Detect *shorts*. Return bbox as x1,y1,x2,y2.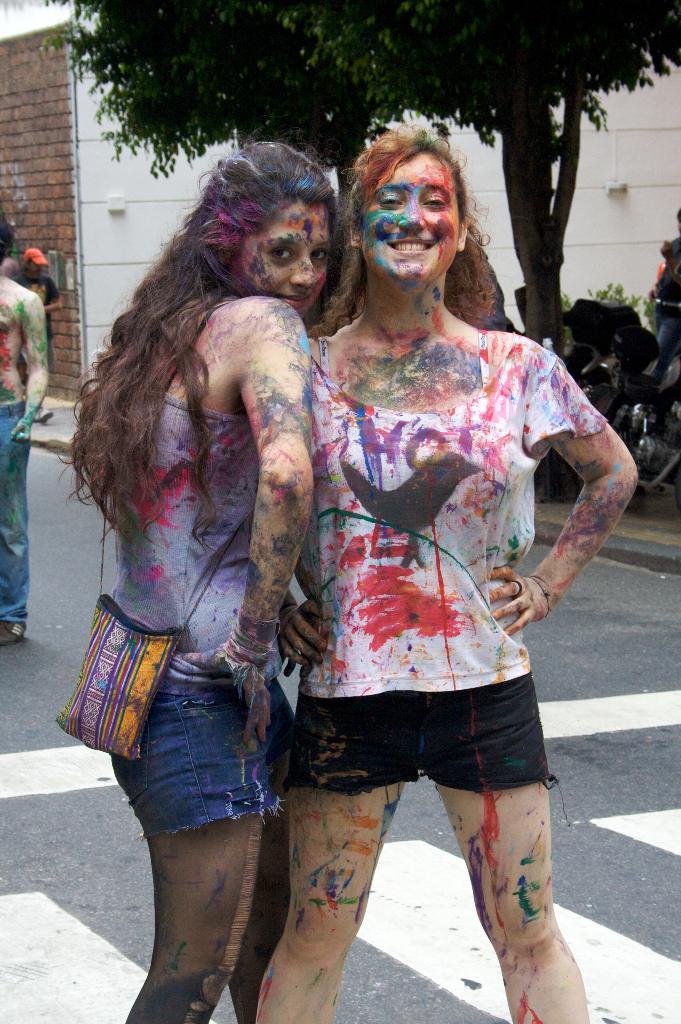
110,665,287,833.
